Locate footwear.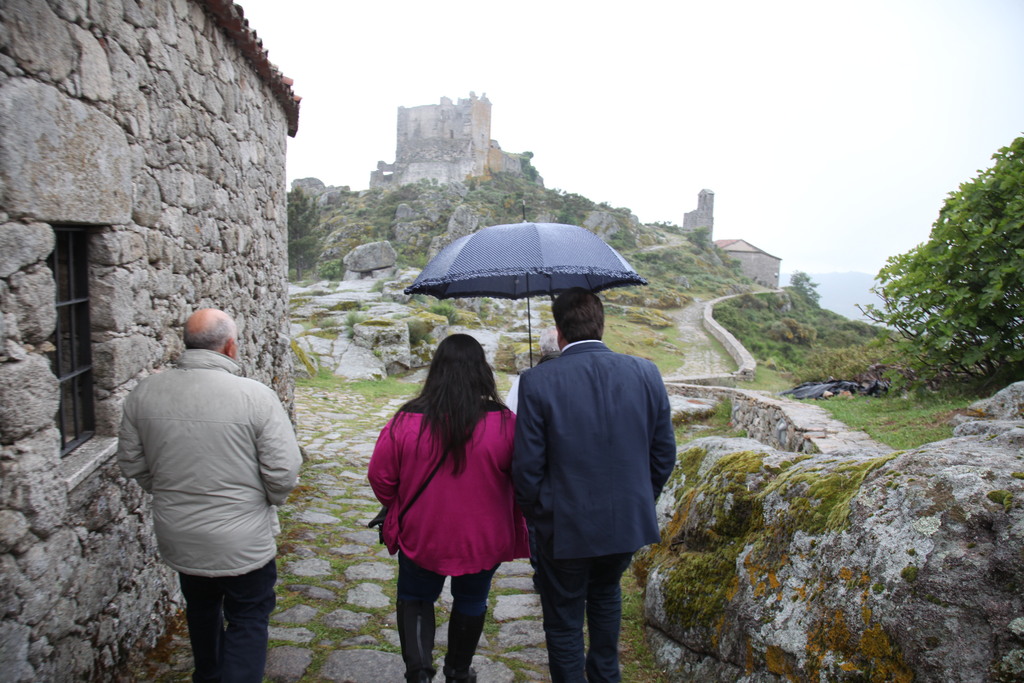
Bounding box: locate(444, 666, 481, 682).
